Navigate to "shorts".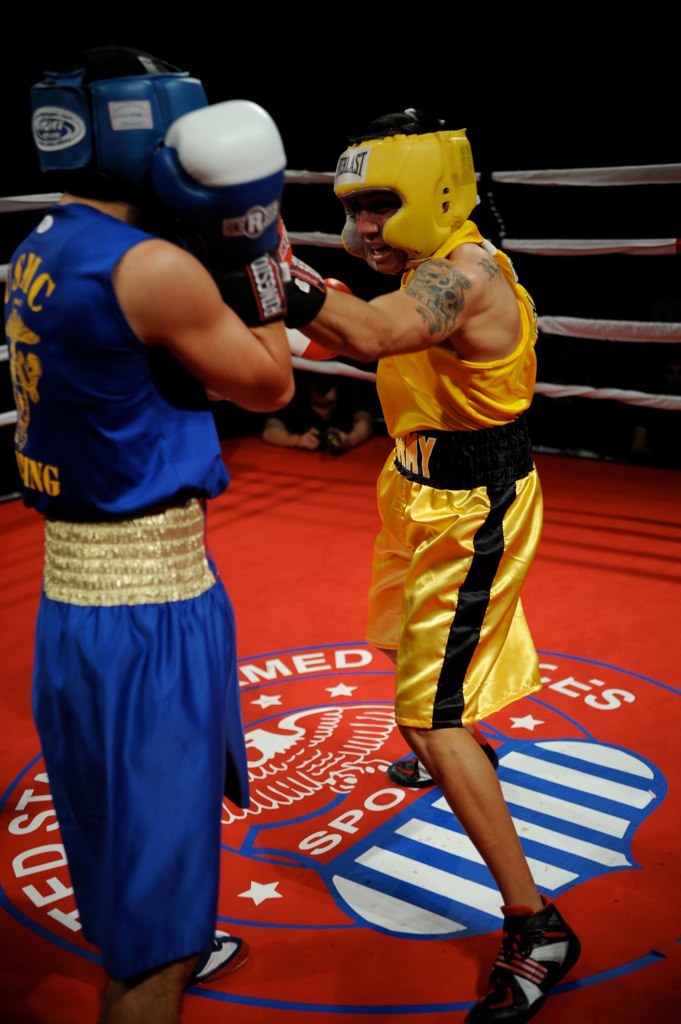
Navigation target: l=360, t=454, r=549, b=769.
